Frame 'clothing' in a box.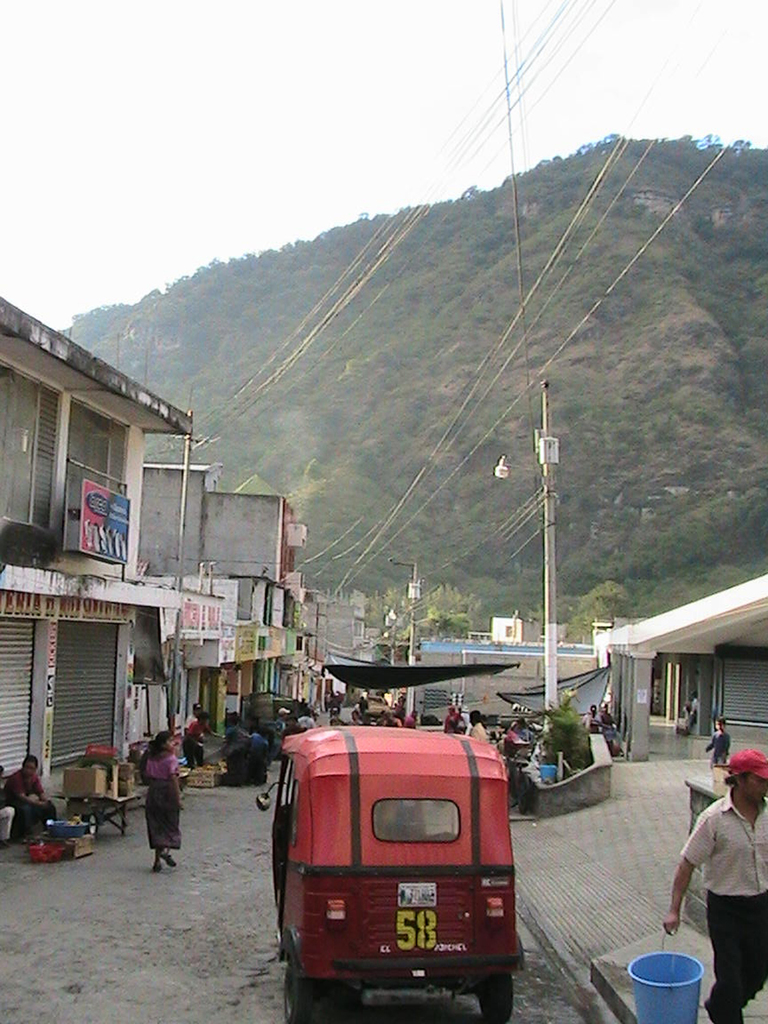
crop(707, 728, 732, 767).
